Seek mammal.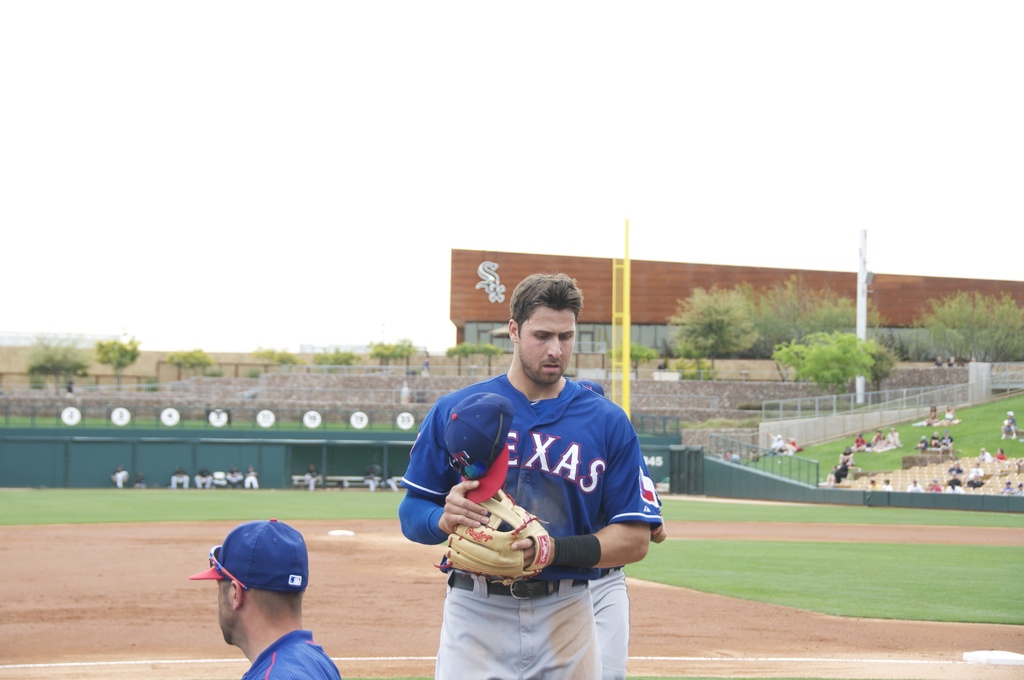
bbox=(942, 403, 956, 425).
